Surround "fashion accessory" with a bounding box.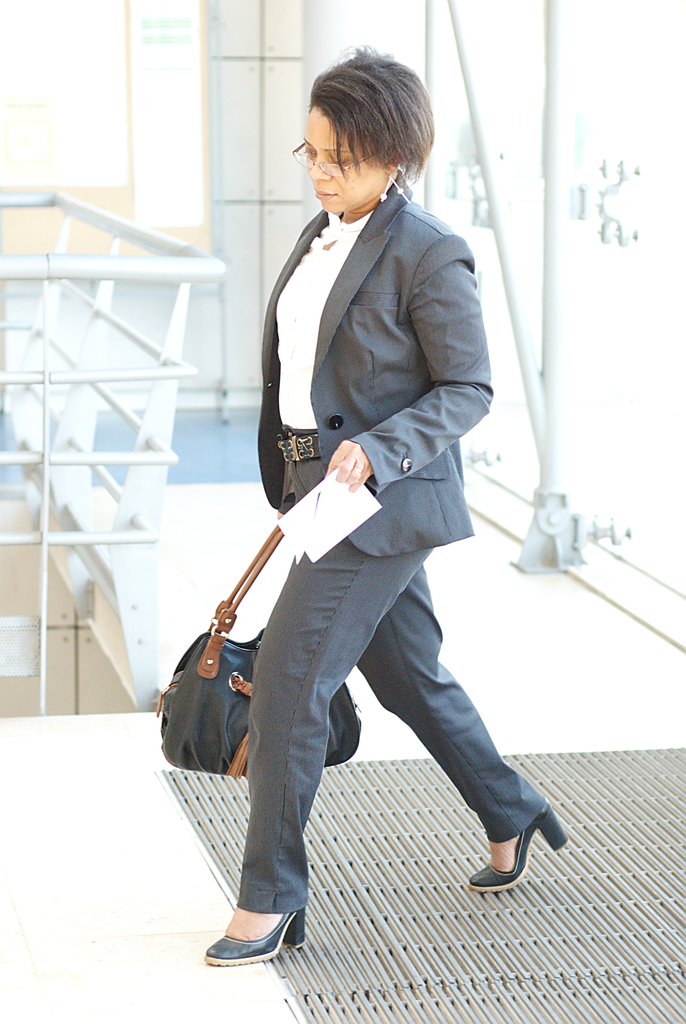
rect(160, 522, 363, 783).
